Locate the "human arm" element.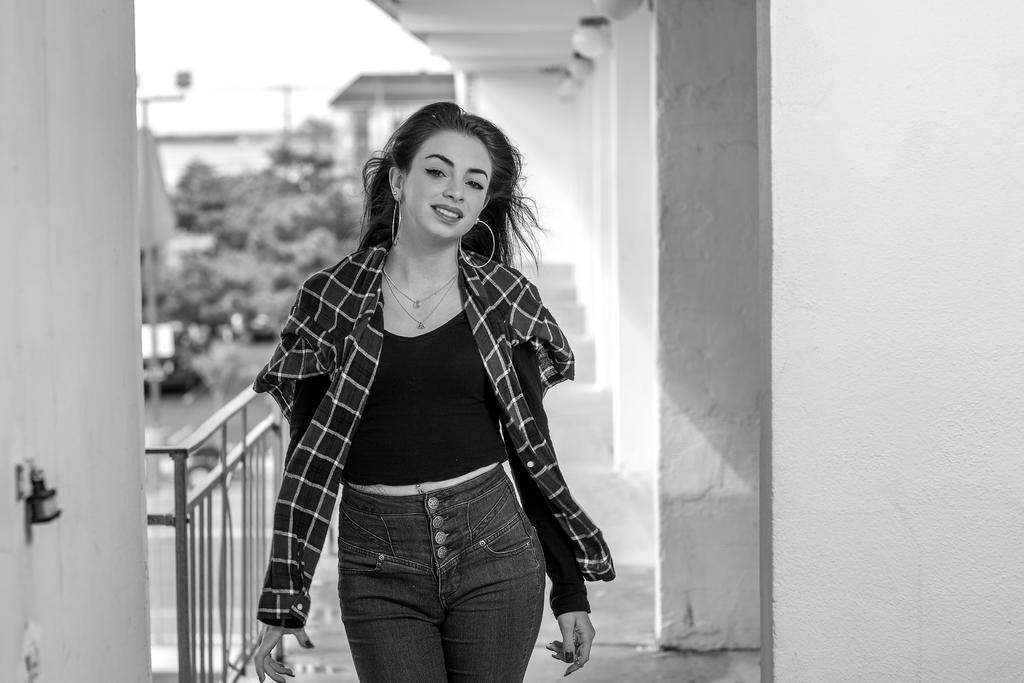
Element bbox: crop(484, 292, 586, 635).
